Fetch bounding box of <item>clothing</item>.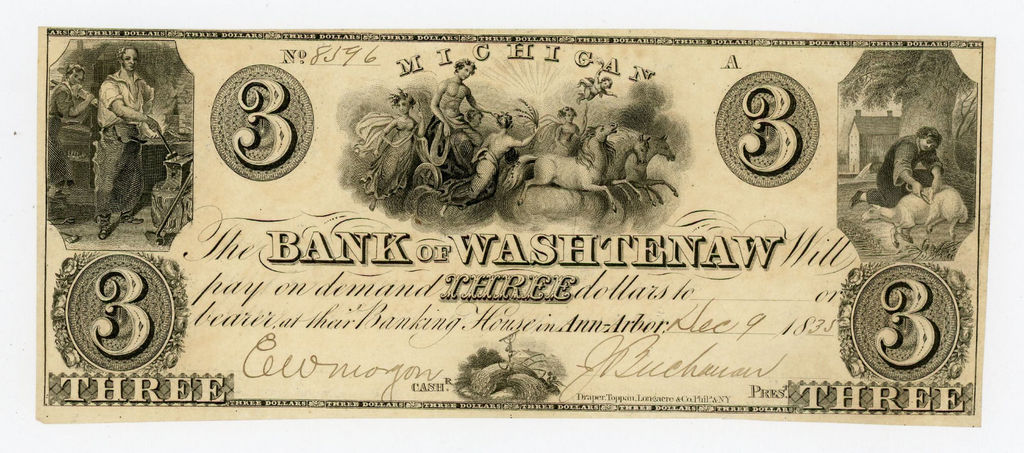
Bbox: x1=356 y1=111 x2=422 y2=202.
